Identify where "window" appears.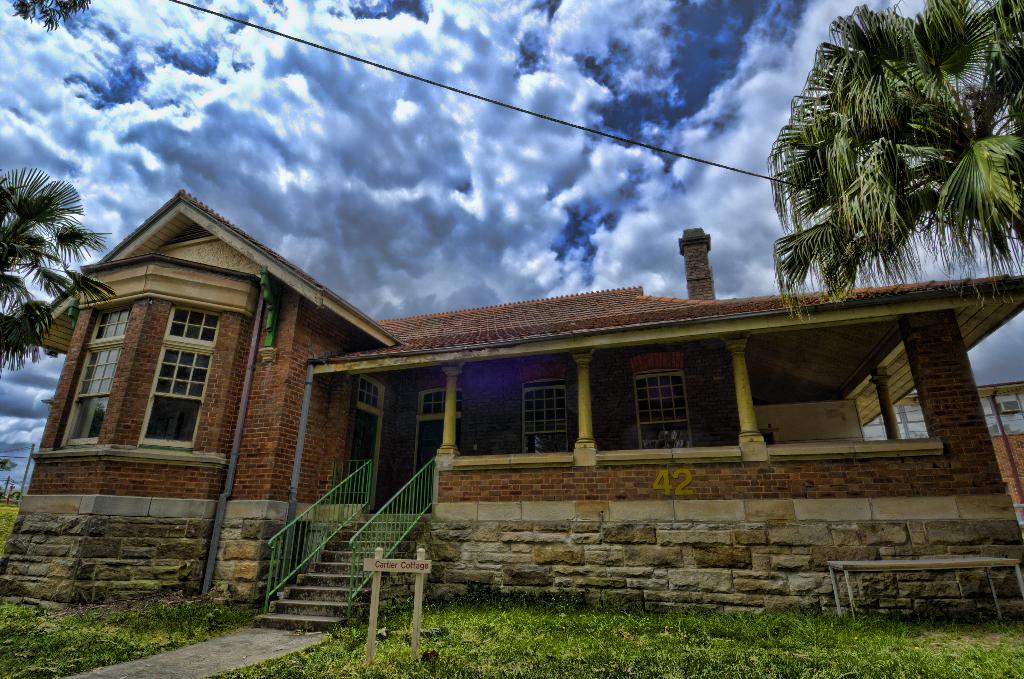
Appears at rect(63, 311, 130, 445).
